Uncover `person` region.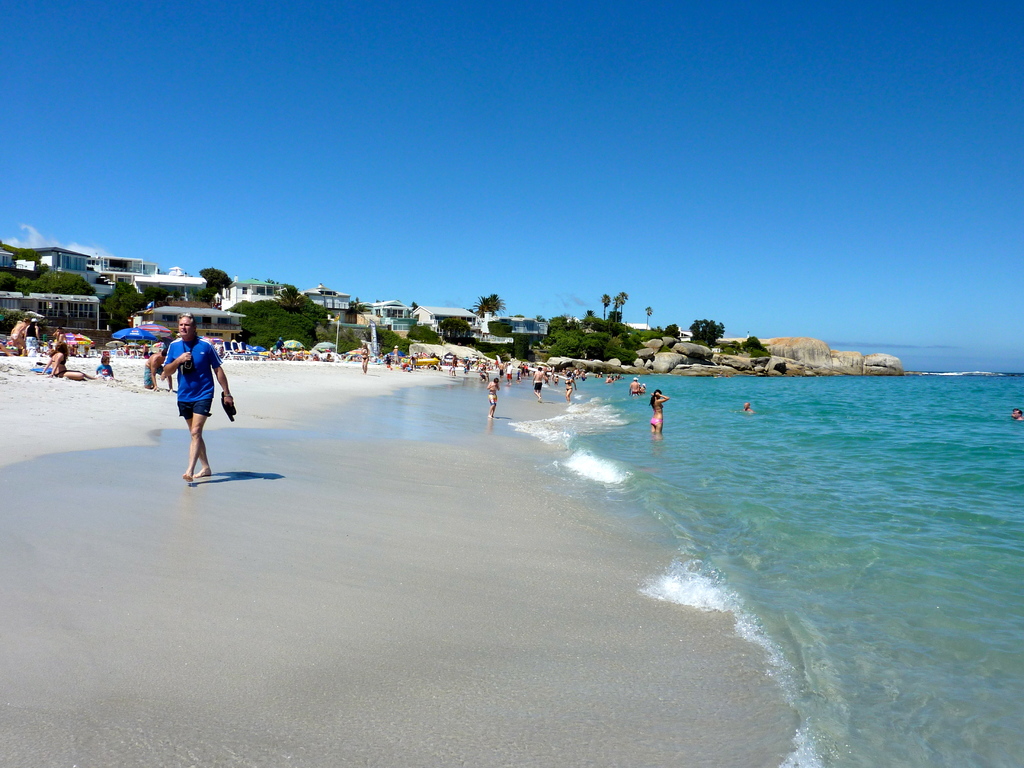
Uncovered: [left=361, top=343, right=370, bottom=372].
